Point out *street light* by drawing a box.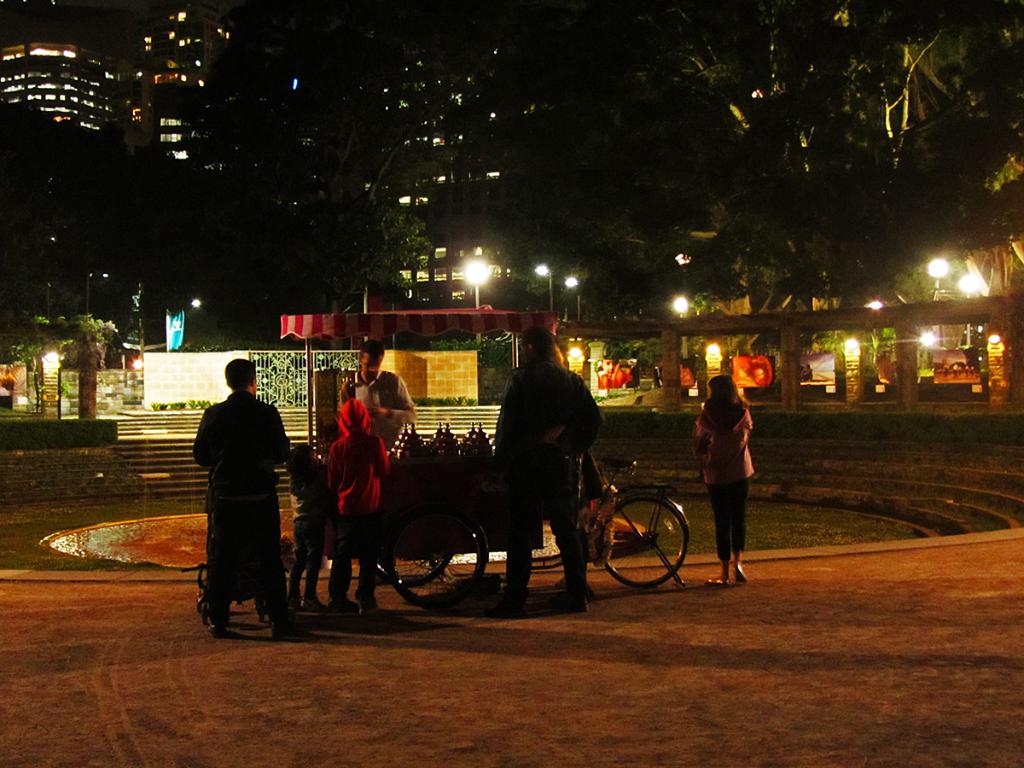
<region>84, 270, 111, 318</region>.
